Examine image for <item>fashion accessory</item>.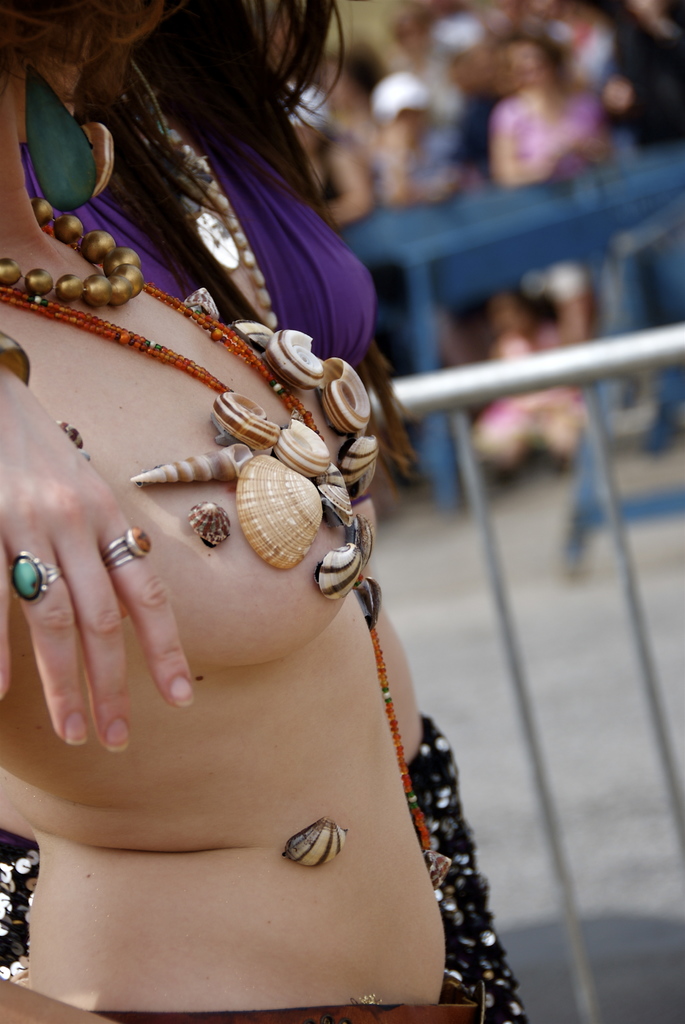
Examination result: pyautogui.locateOnScreen(0, 332, 31, 390).
